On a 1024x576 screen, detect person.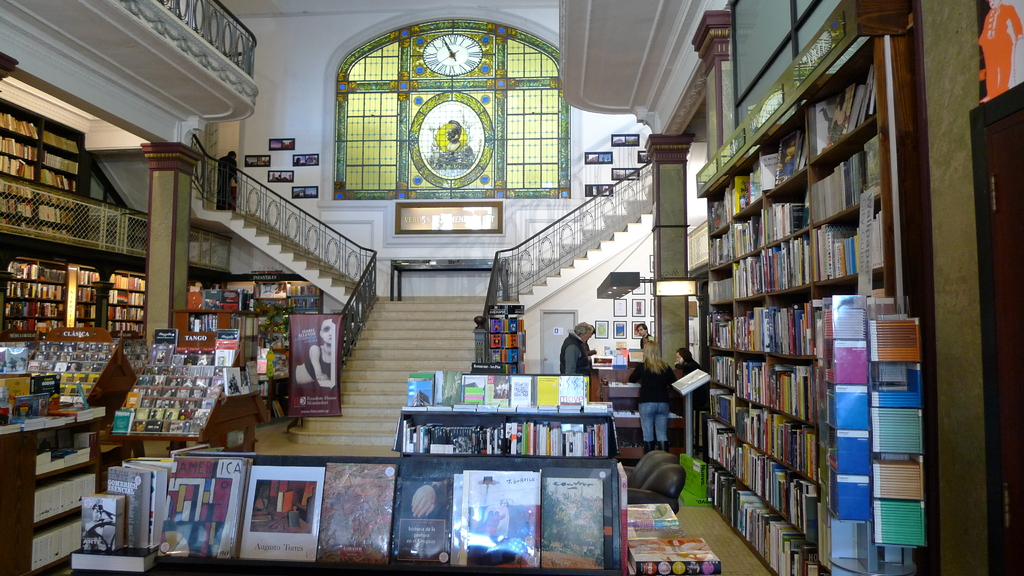
rect(674, 346, 703, 457).
